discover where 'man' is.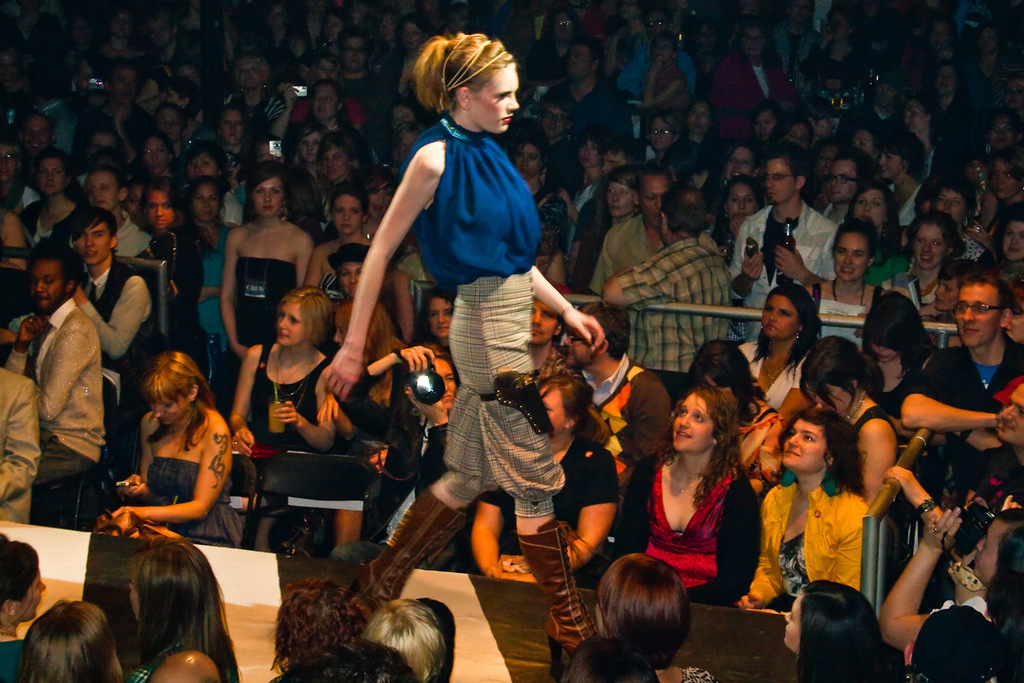
Discovered at 529/282/584/389.
